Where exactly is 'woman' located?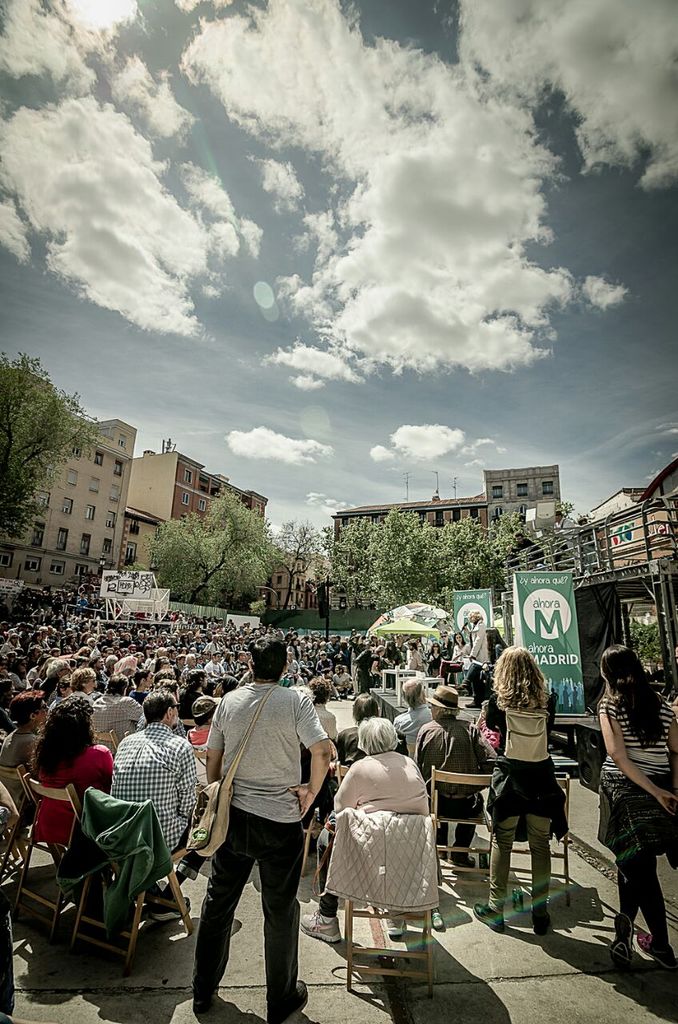
Its bounding box is BBox(288, 637, 298, 658).
